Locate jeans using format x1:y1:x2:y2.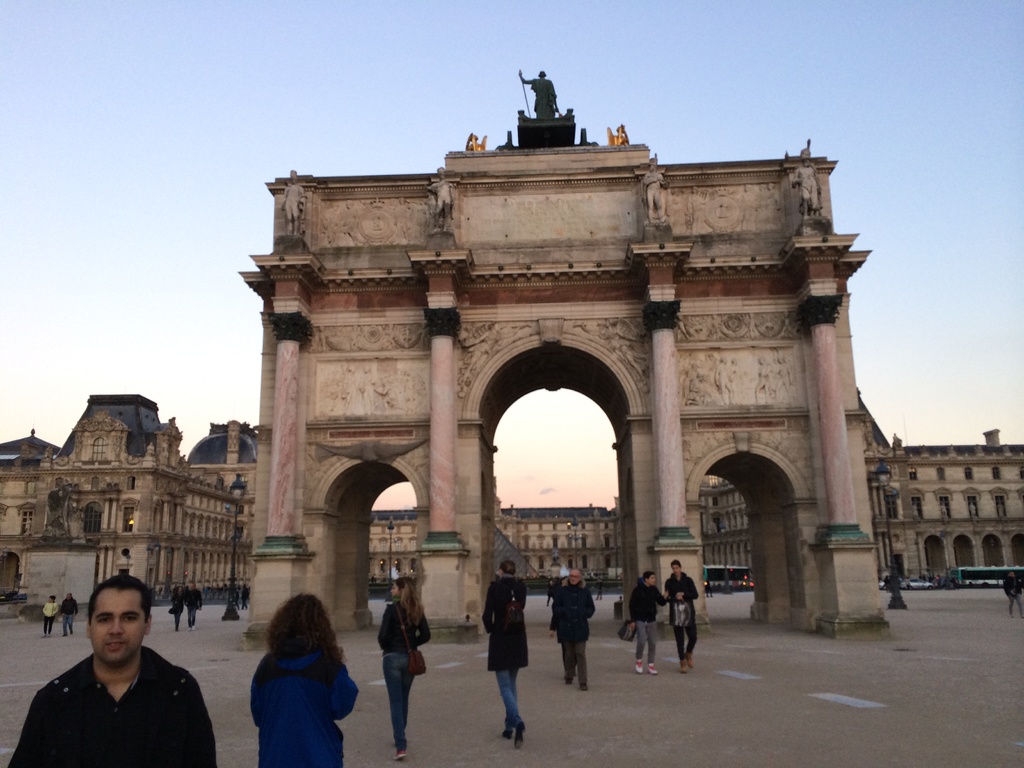
183:607:198:623.
